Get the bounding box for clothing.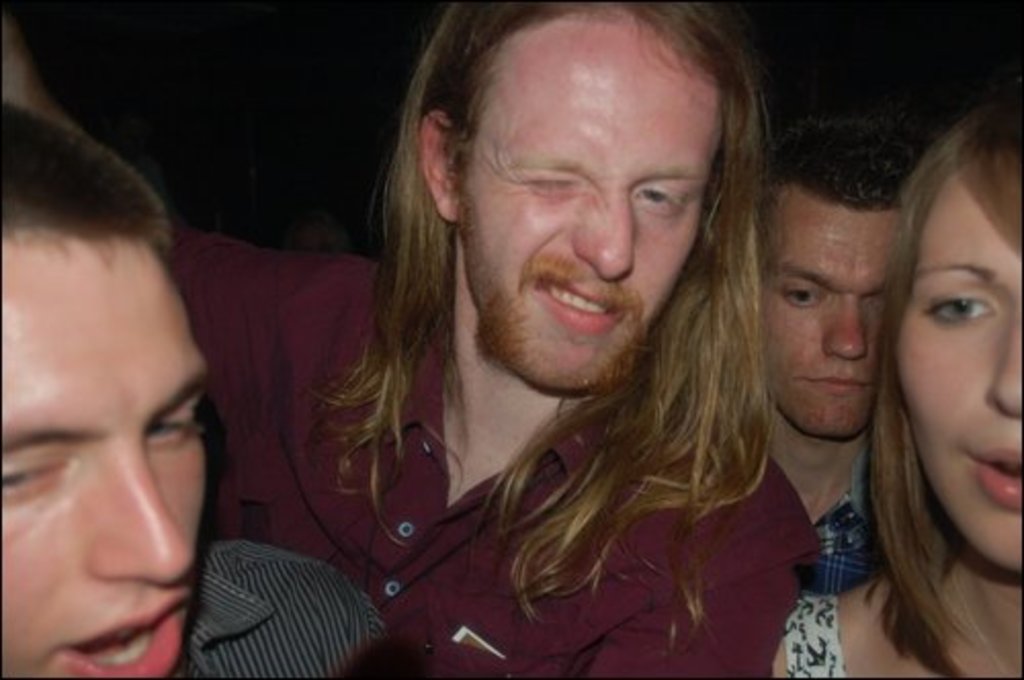
crop(786, 426, 895, 592).
